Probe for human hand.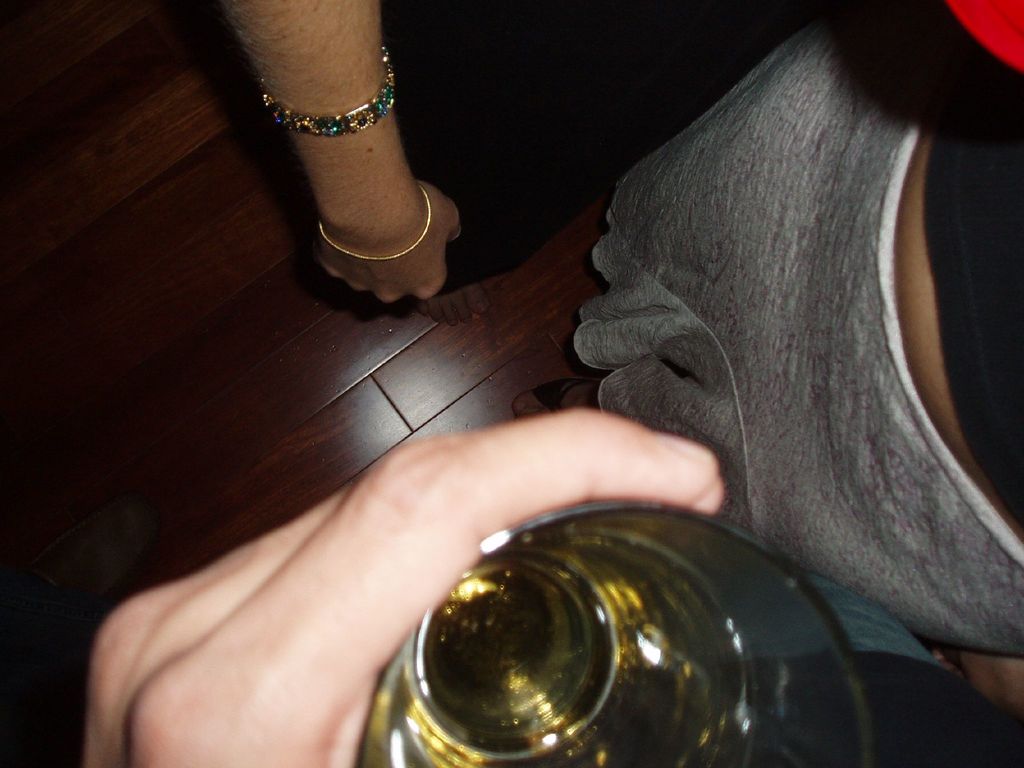
Probe result: rect(181, 465, 643, 767).
